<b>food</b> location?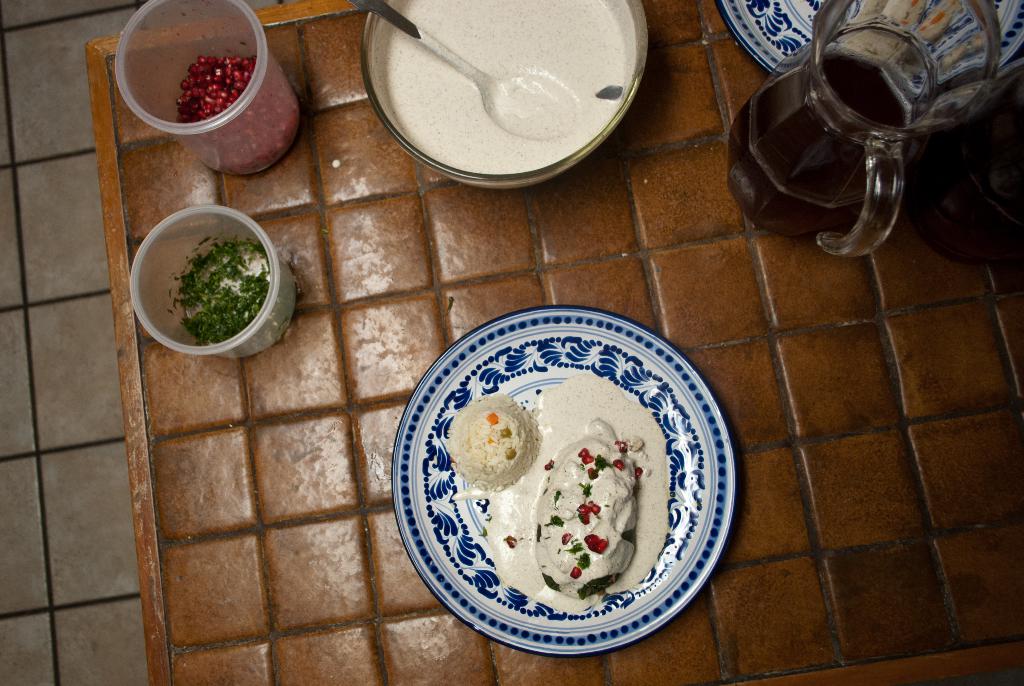
bbox=[167, 236, 294, 343]
